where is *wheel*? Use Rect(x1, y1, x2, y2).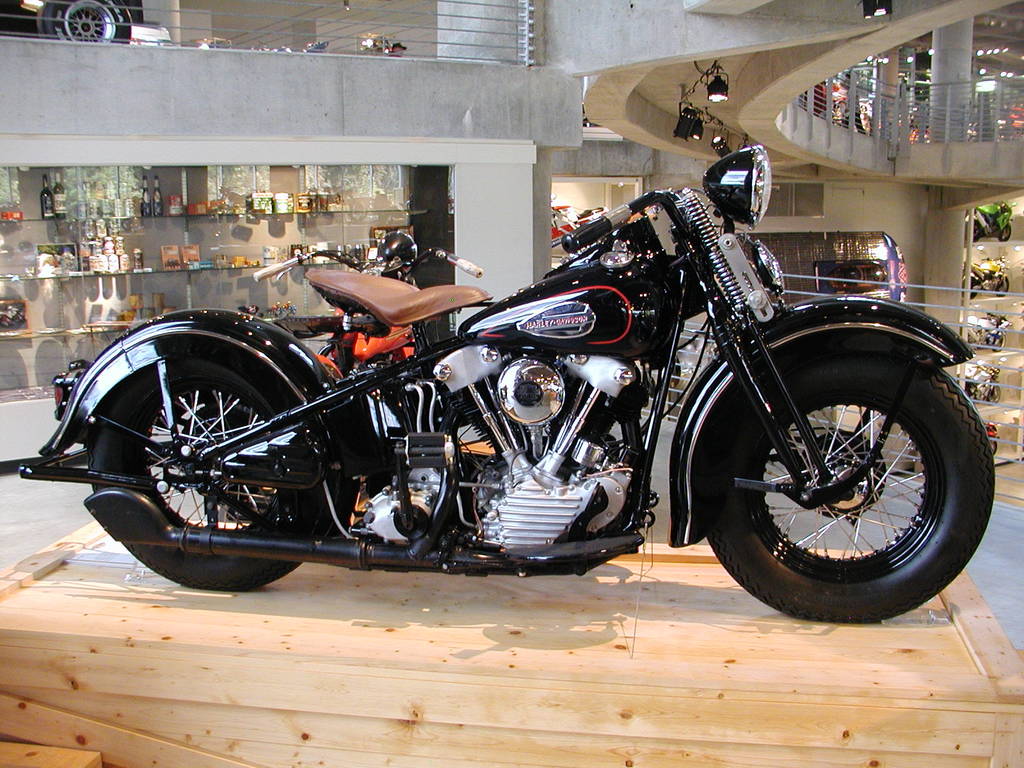
Rect(86, 357, 314, 586).
